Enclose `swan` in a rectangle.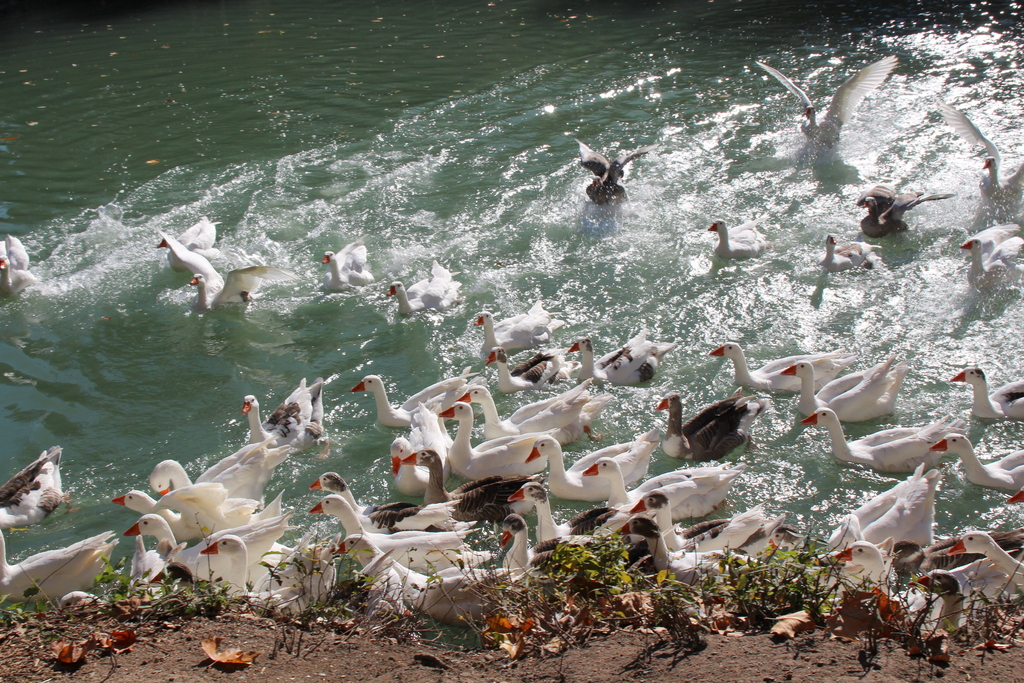
[x1=200, y1=533, x2=332, y2=615].
